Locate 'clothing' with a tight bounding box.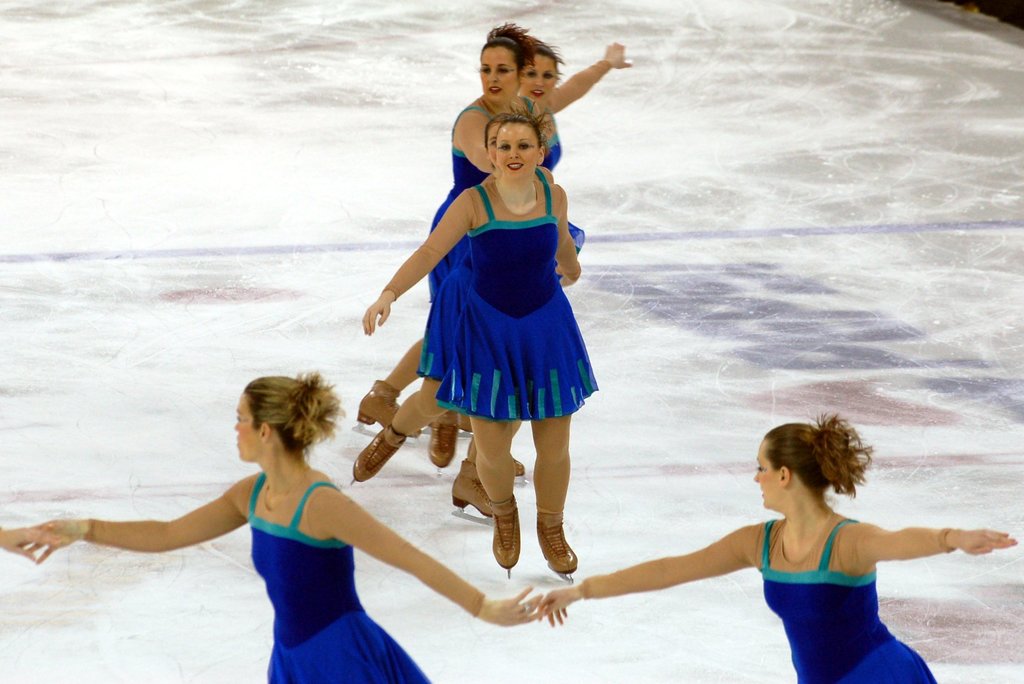
box(79, 462, 484, 683).
